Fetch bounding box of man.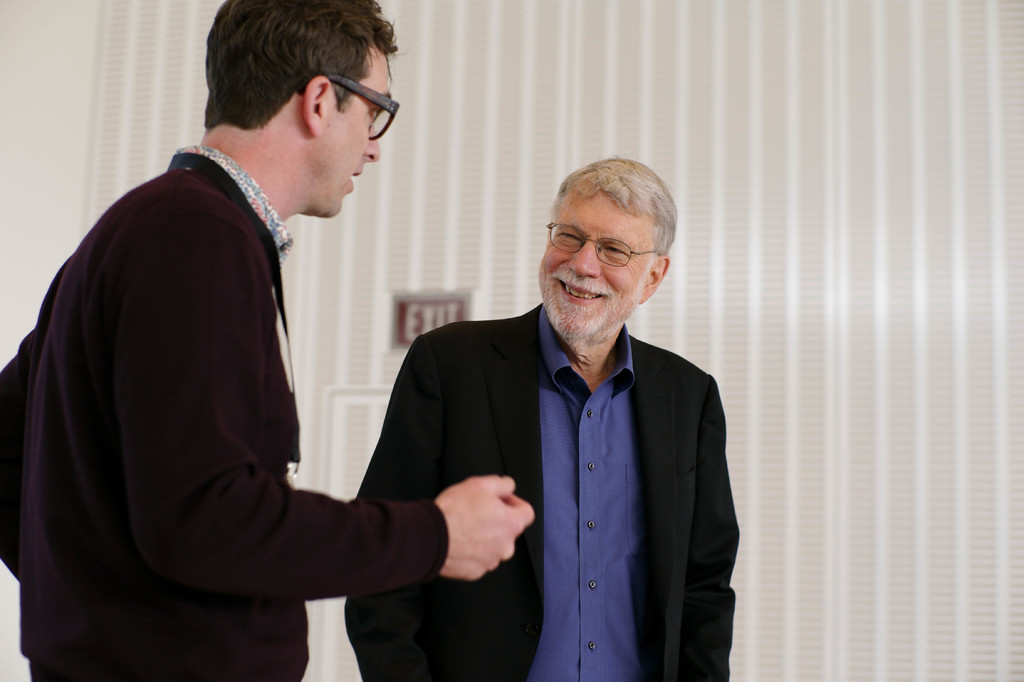
Bbox: x1=0, y1=0, x2=539, y2=681.
